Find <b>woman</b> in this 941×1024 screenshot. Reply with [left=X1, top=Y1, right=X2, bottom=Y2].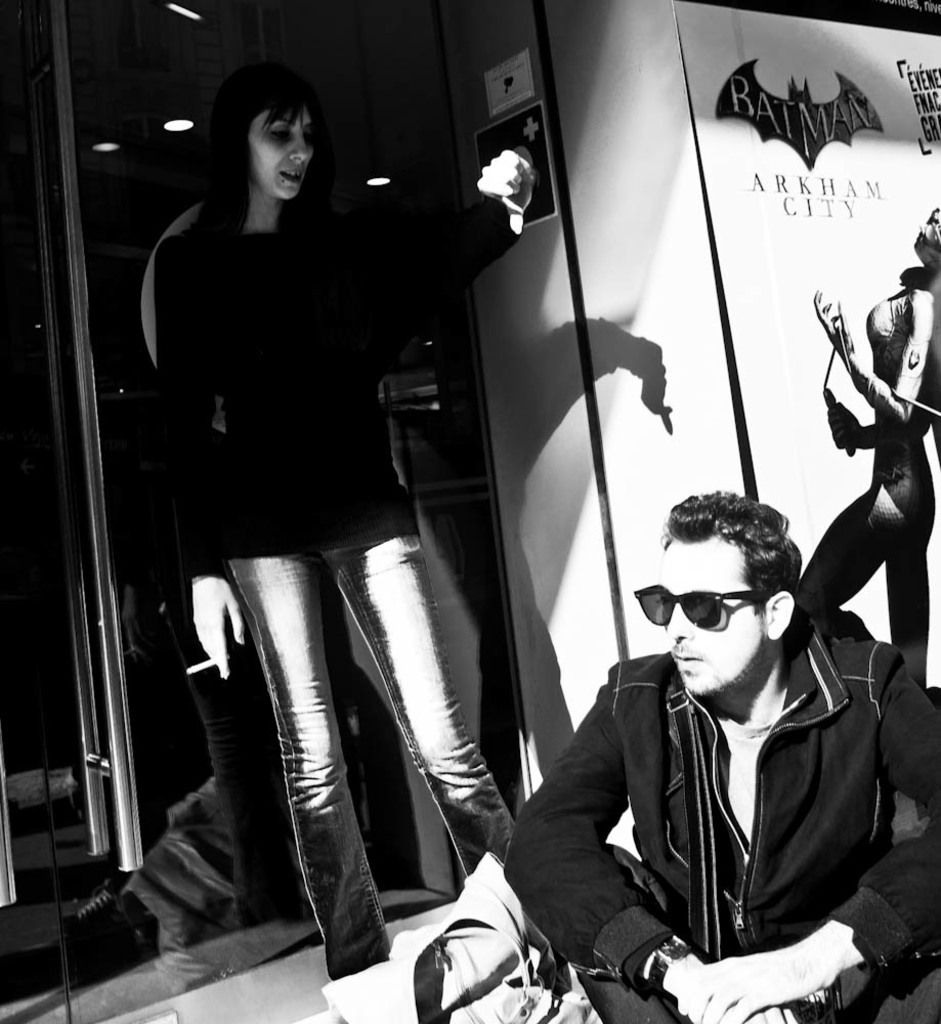
[left=787, top=203, right=940, bottom=689].
